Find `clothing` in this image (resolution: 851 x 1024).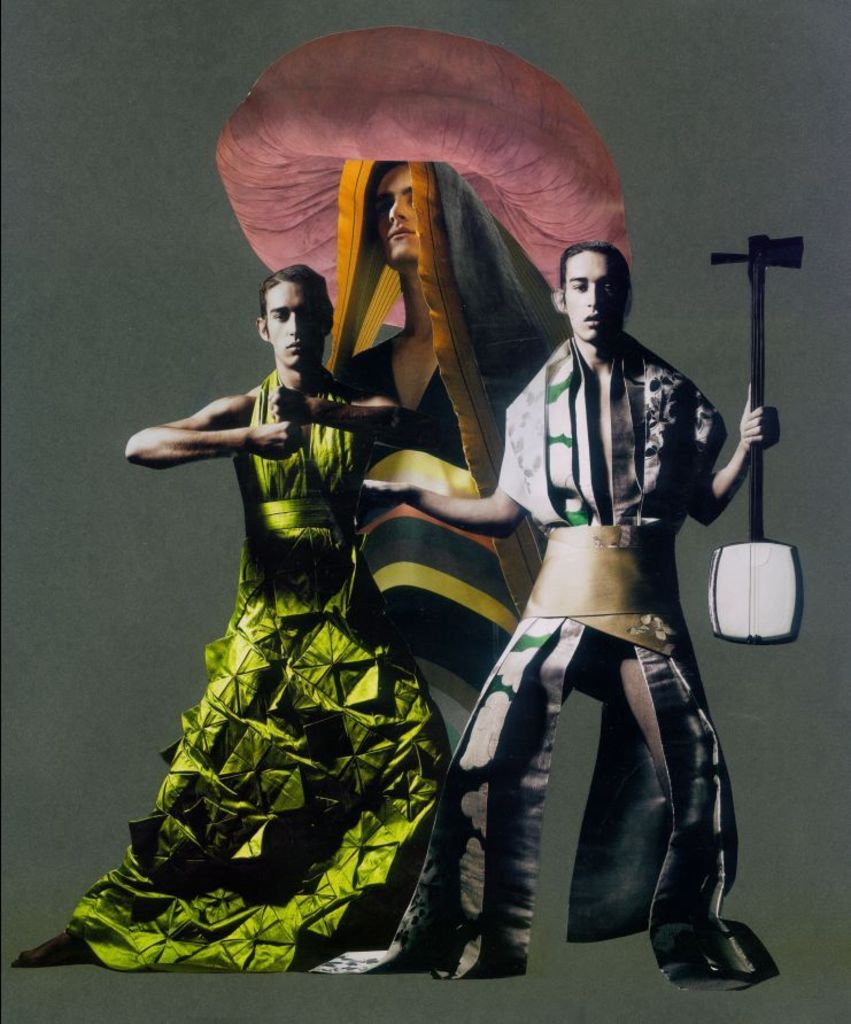
[418, 325, 729, 999].
